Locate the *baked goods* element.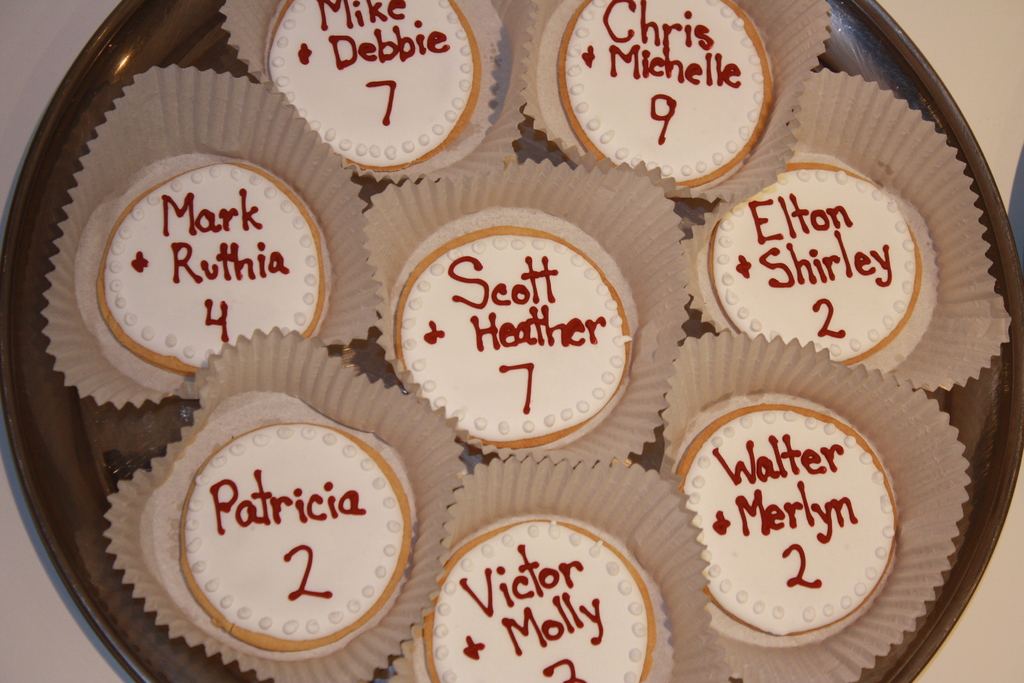
Element bbox: [111, 372, 430, 670].
